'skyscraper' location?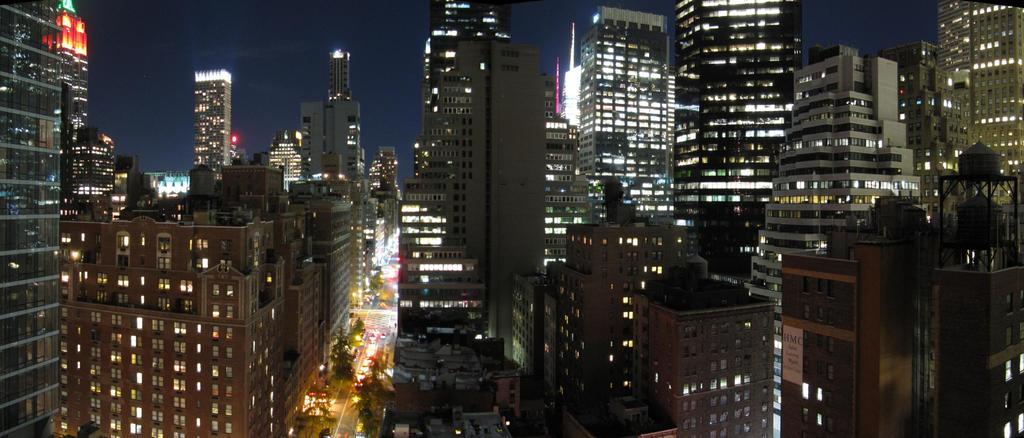
(394,0,574,345)
